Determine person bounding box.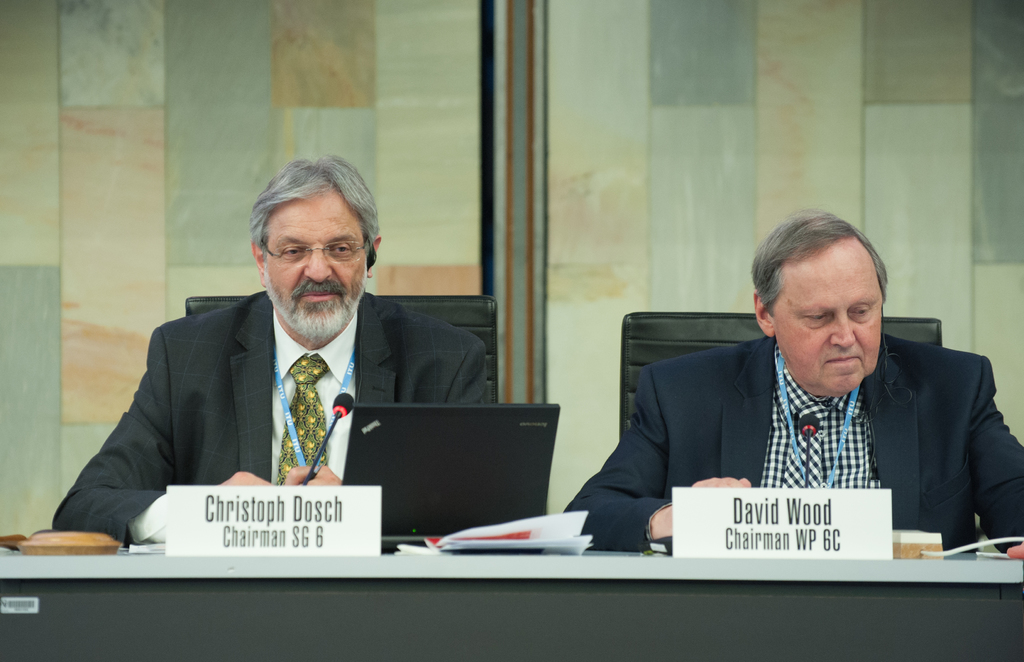
Determined: [47, 152, 502, 551].
